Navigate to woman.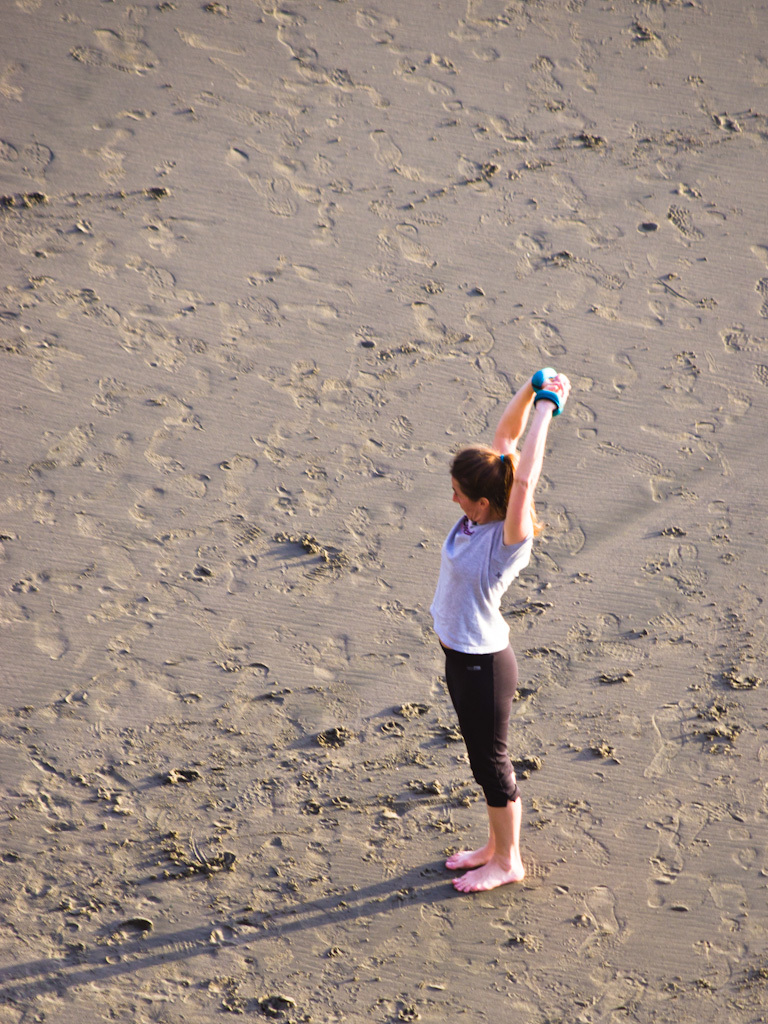
Navigation target: bbox=[417, 384, 563, 880].
